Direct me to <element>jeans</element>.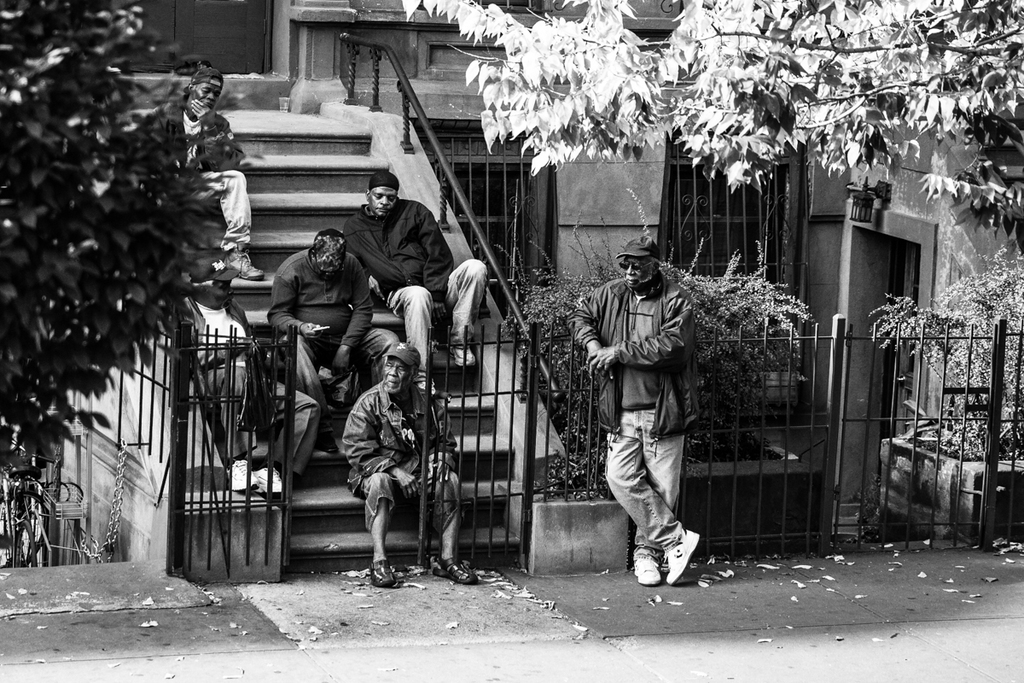
Direction: Rect(273, 324, 404, 447).
